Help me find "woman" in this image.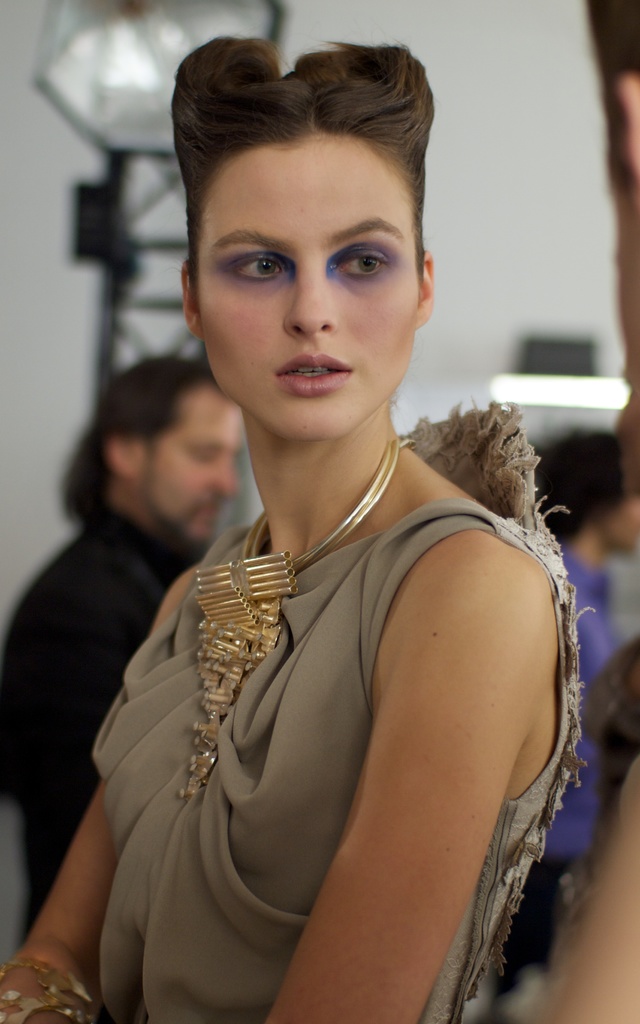
Found it: box(83, 50, 562, 1000).
